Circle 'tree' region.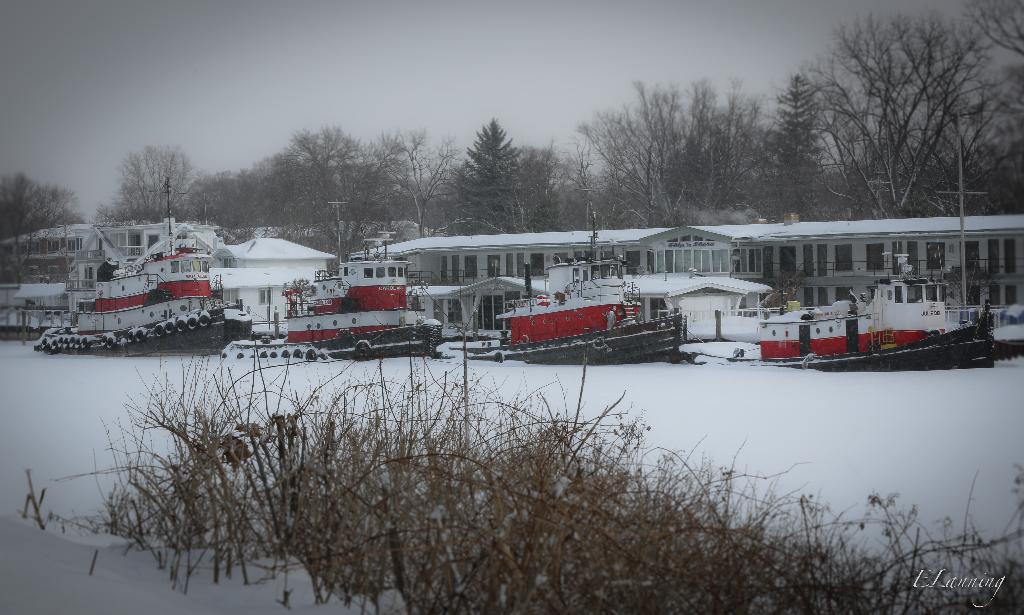
Region: x1=0, y1=173, x2=82, y2=243.
